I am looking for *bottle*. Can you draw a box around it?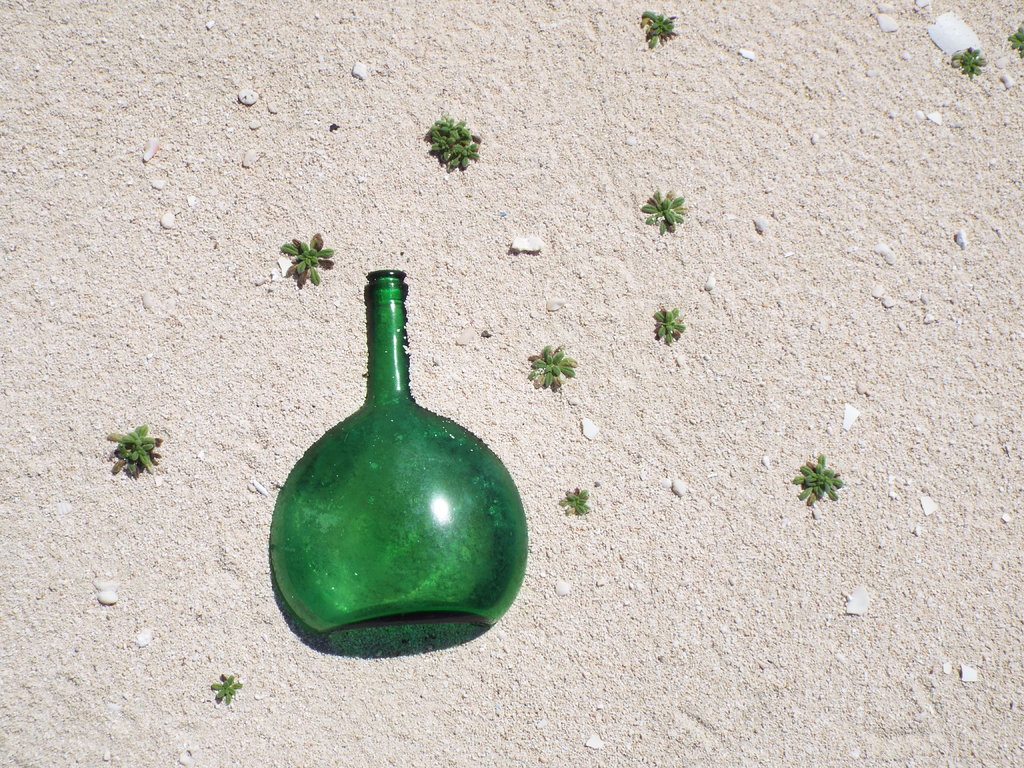
Sure, the bounding box is <box>264,269,524,643</box>.
